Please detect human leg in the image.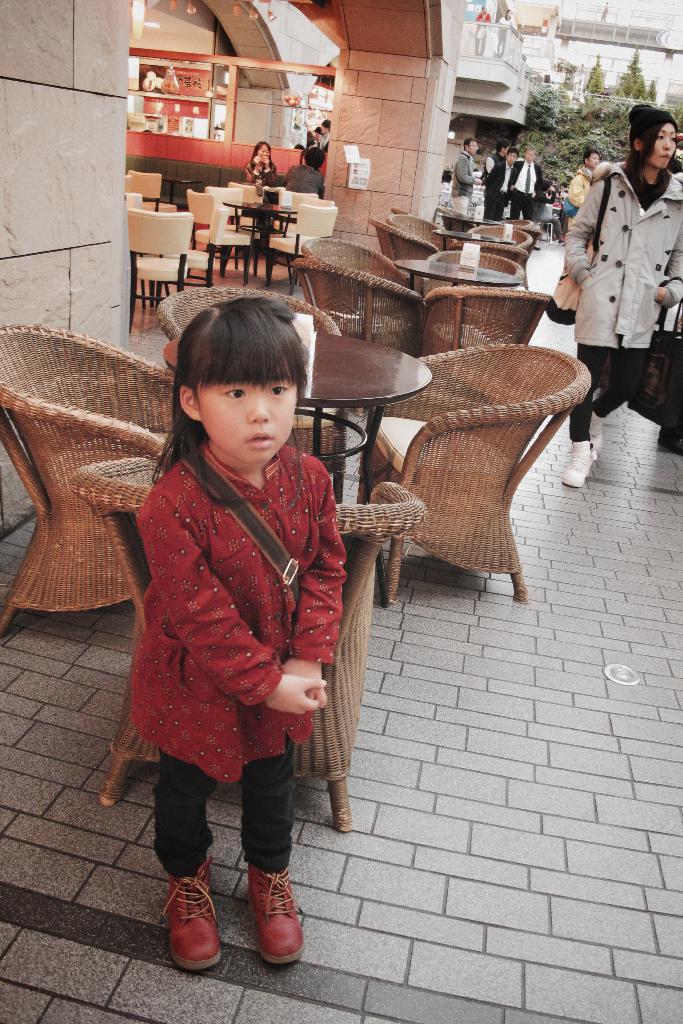
box=[229, 668, 299, 974].
